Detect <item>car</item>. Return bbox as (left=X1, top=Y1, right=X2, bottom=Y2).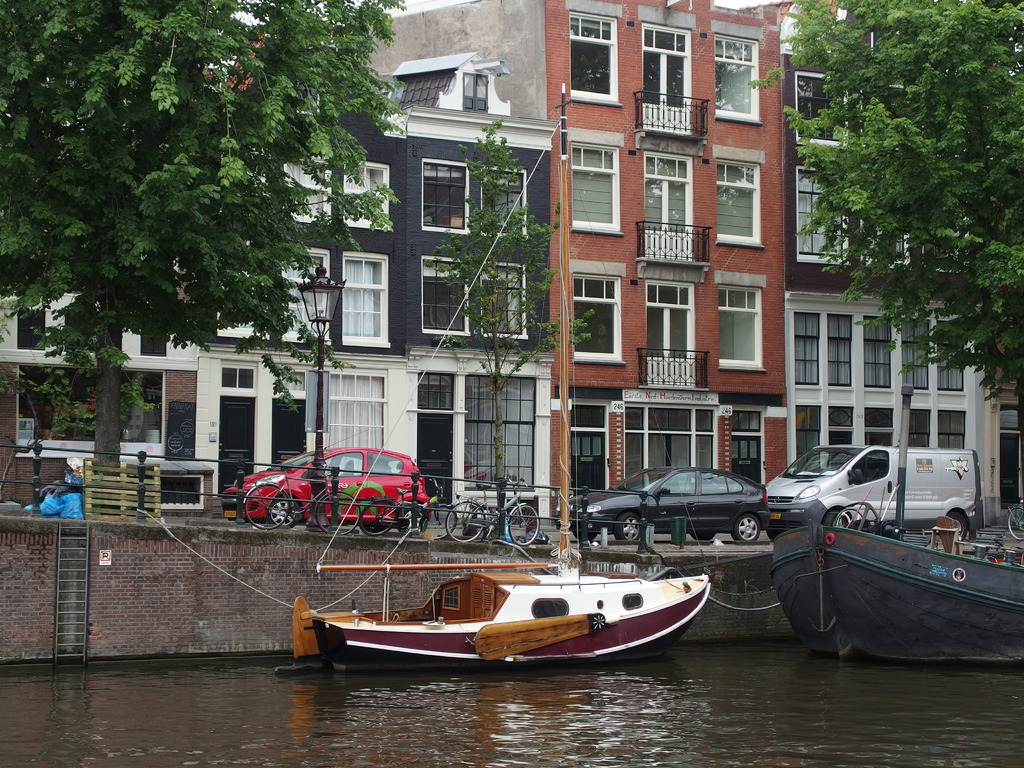
(left=222, top=427, right=435, bottom=533).
